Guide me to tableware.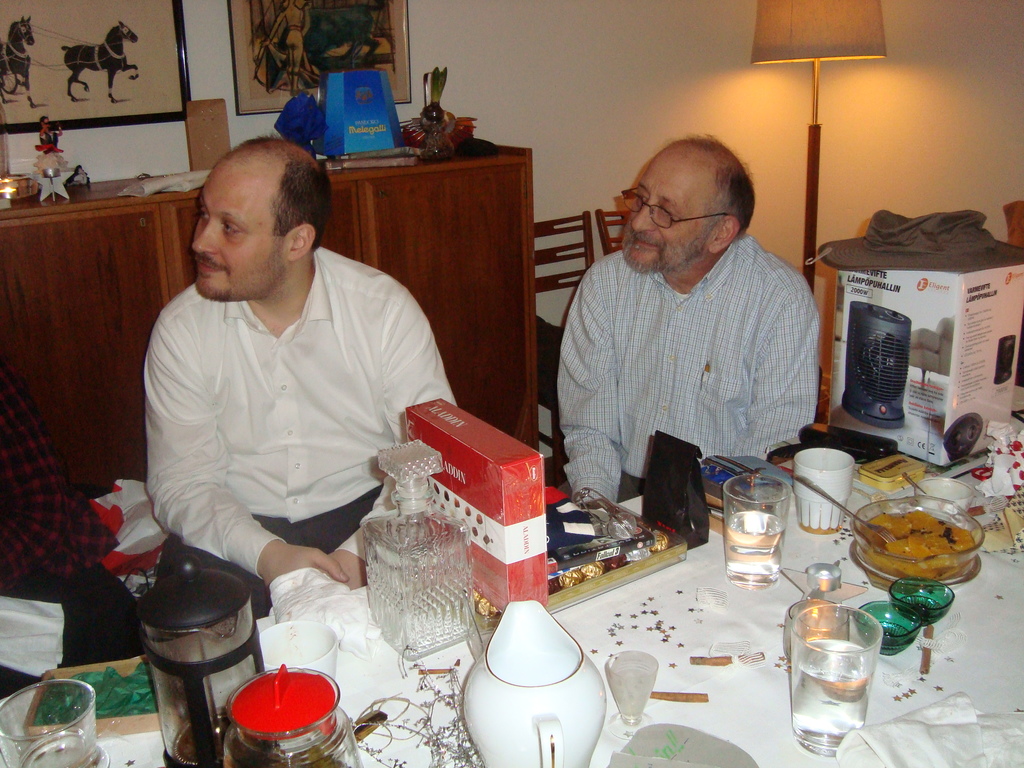
Guidance: (x1=219, y1=674, x2=336, y2=753).
